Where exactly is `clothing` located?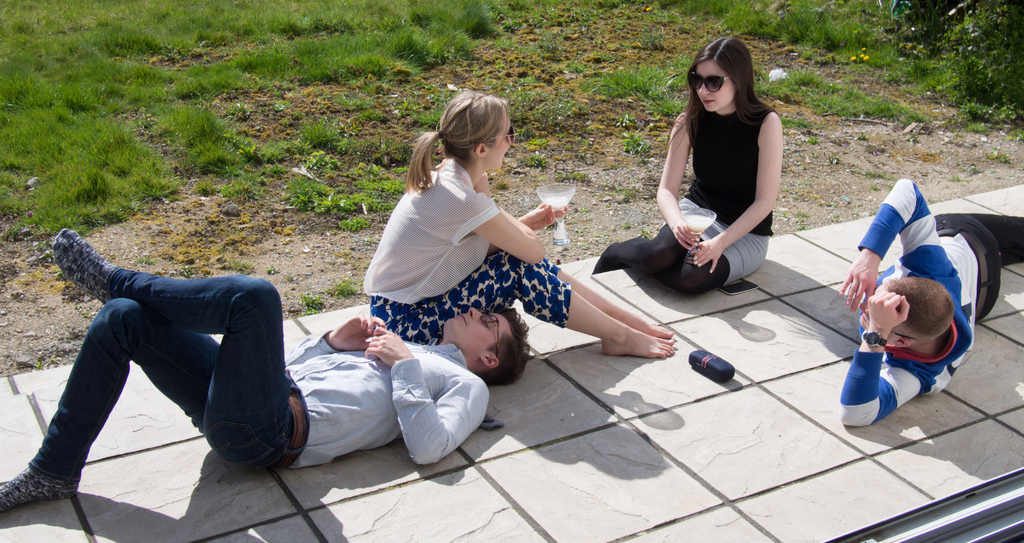
Its bounding box is Rect(368, 157, 569, 343).
